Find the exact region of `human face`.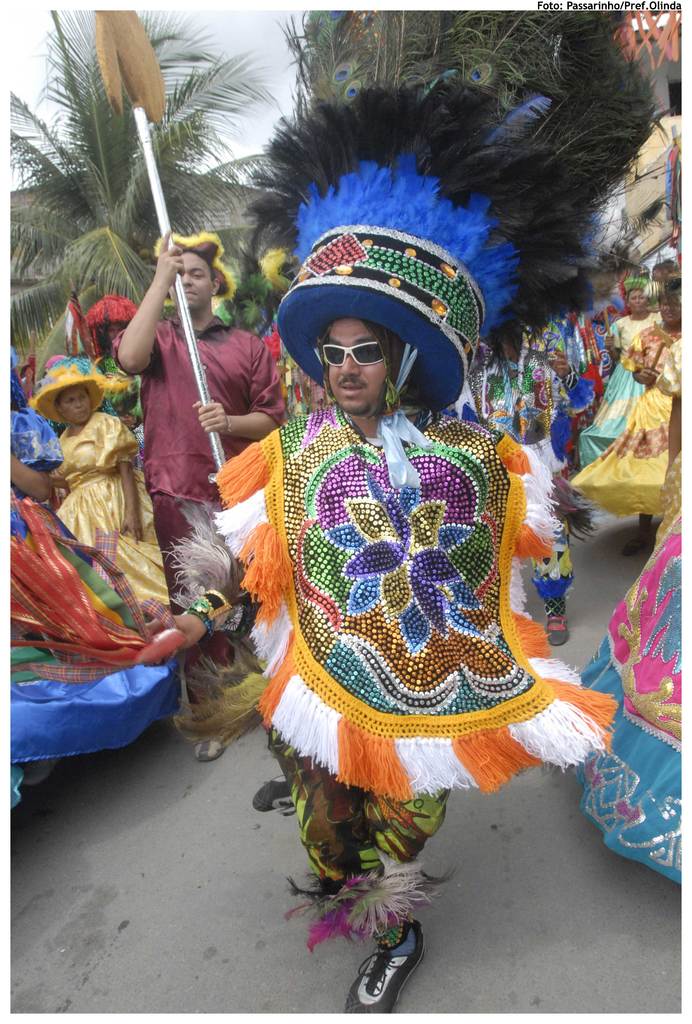
Exact region: [173,249,222,301].
